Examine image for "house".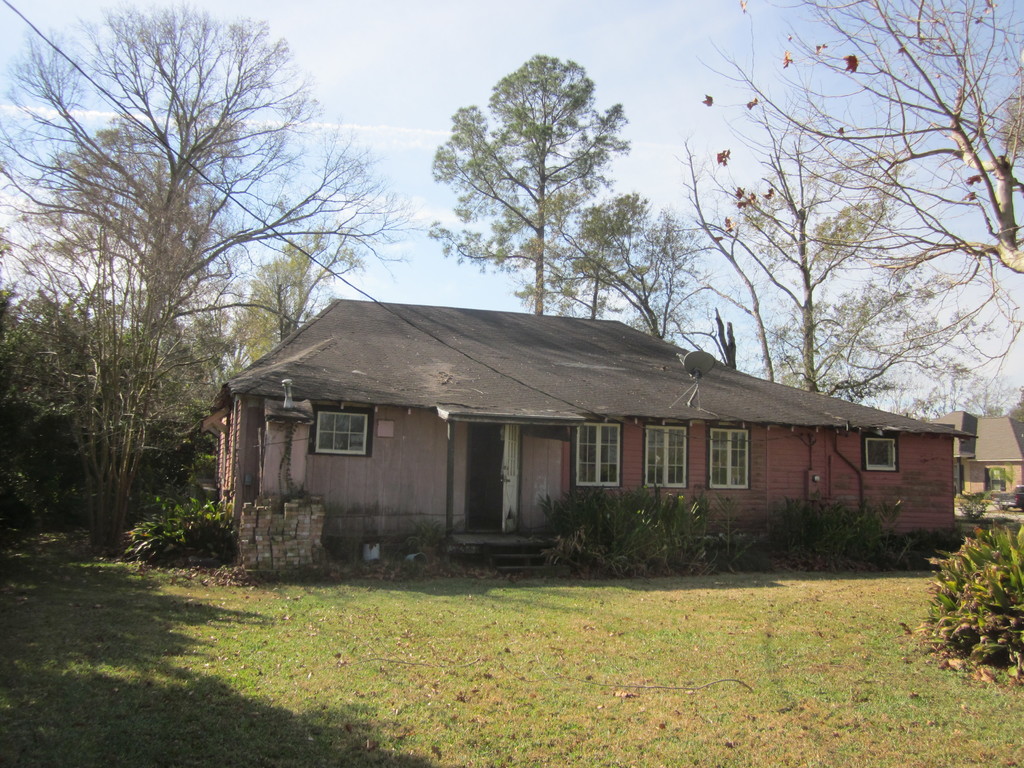
Examination result: (x1=206, y1=287, x2=953, y2=584).
